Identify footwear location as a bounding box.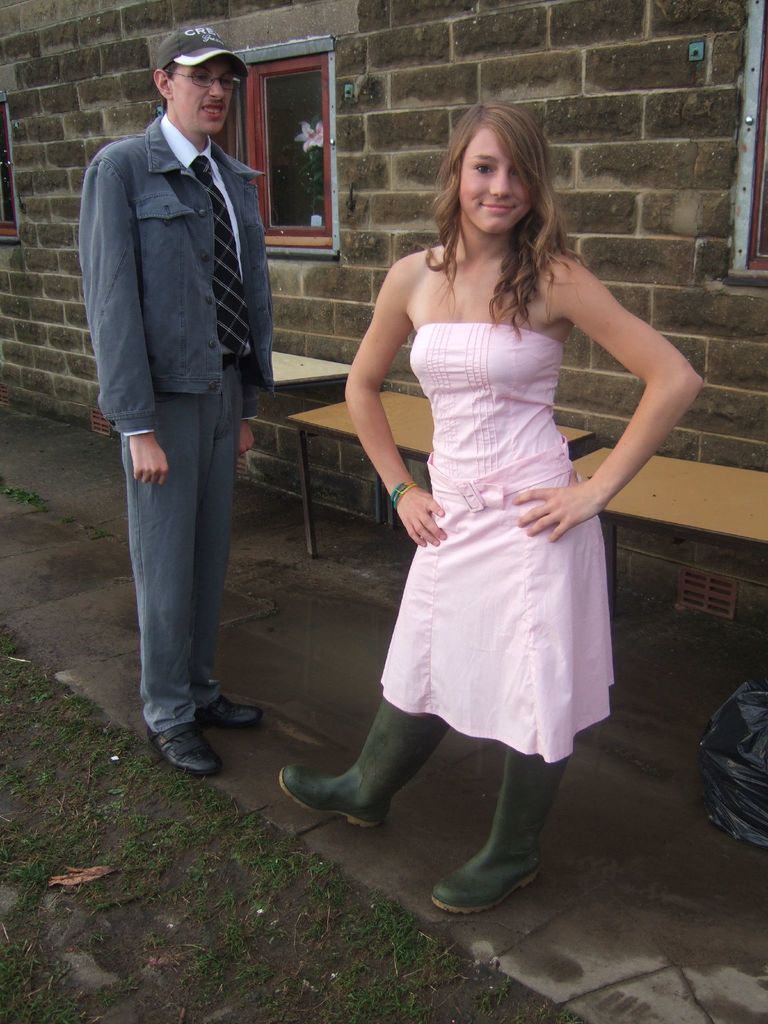
(x1=285, y1=717, x2=447, y2=843).
